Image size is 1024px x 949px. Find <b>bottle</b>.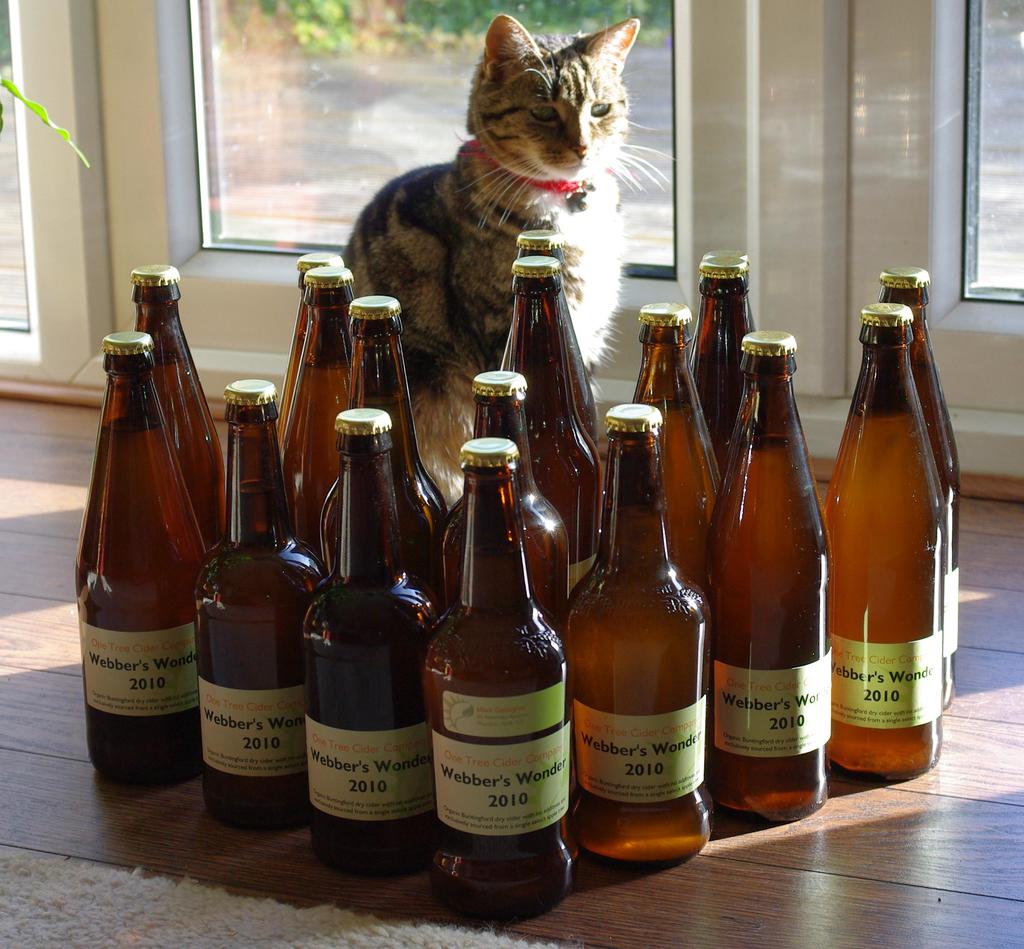
x1=499 y1=263 x2=605 y2=638.
